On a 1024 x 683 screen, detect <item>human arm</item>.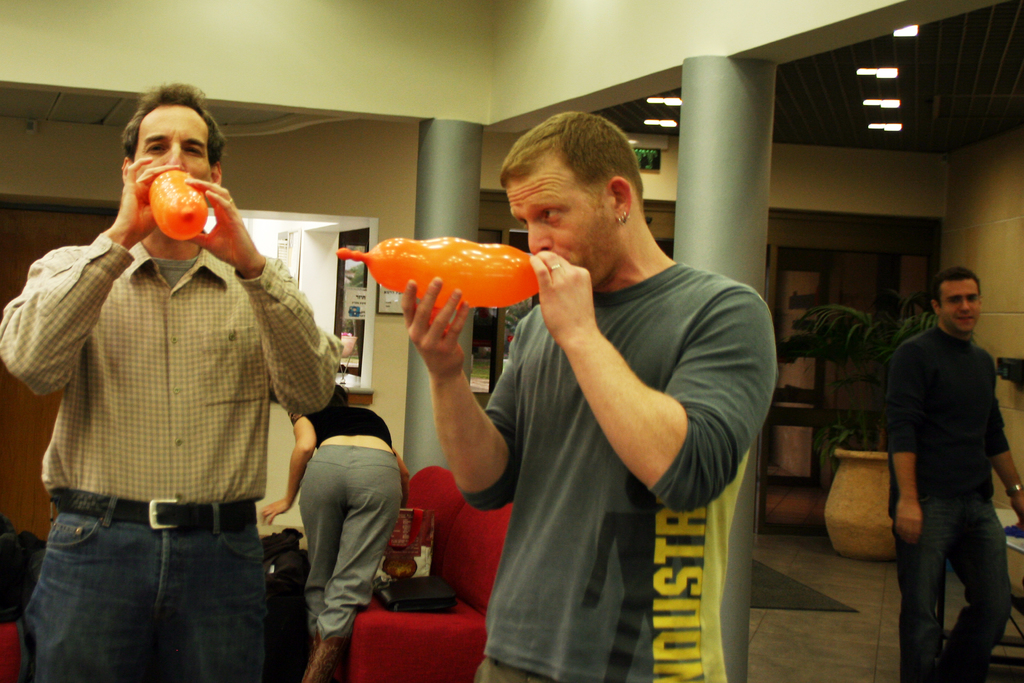
rect(0, 153, 189, 401).
